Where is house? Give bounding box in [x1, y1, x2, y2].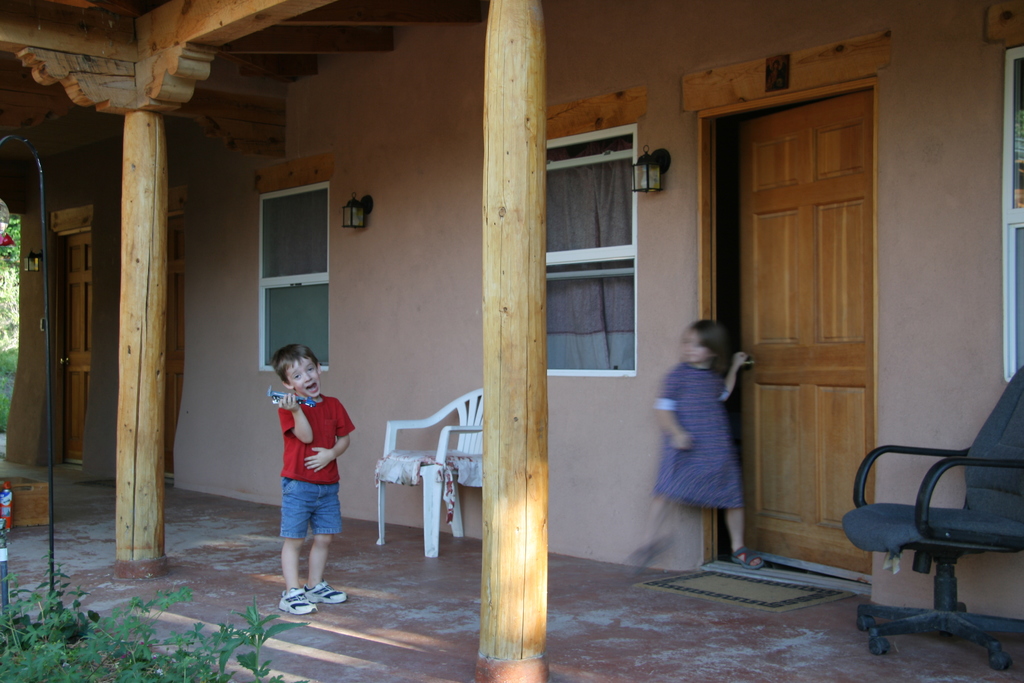
[0, 0, 1023, 682].
